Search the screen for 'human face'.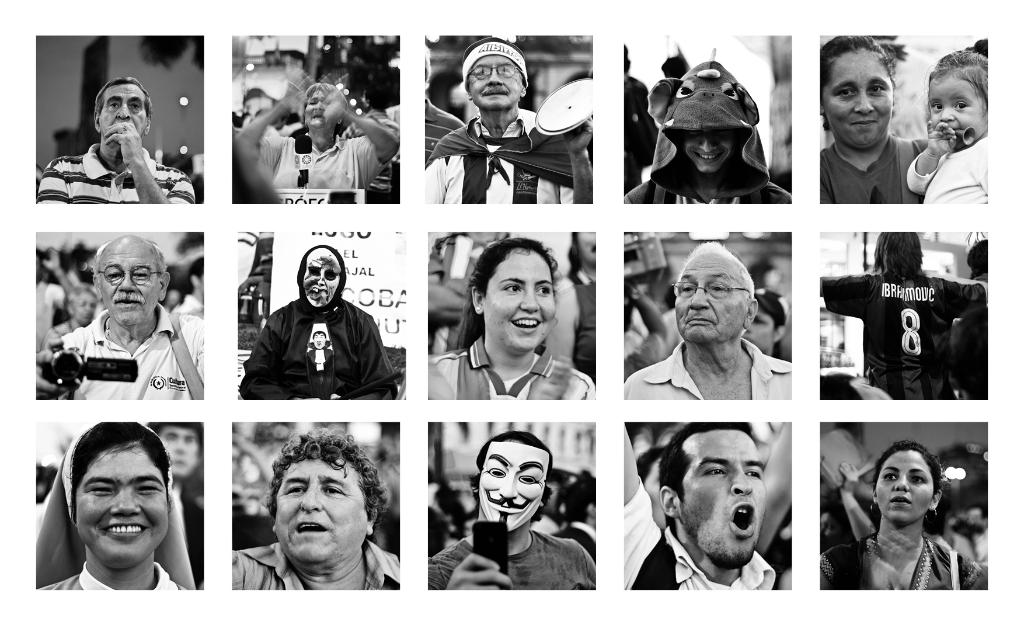
Found at bbox=[99, 85, 147, 140].
